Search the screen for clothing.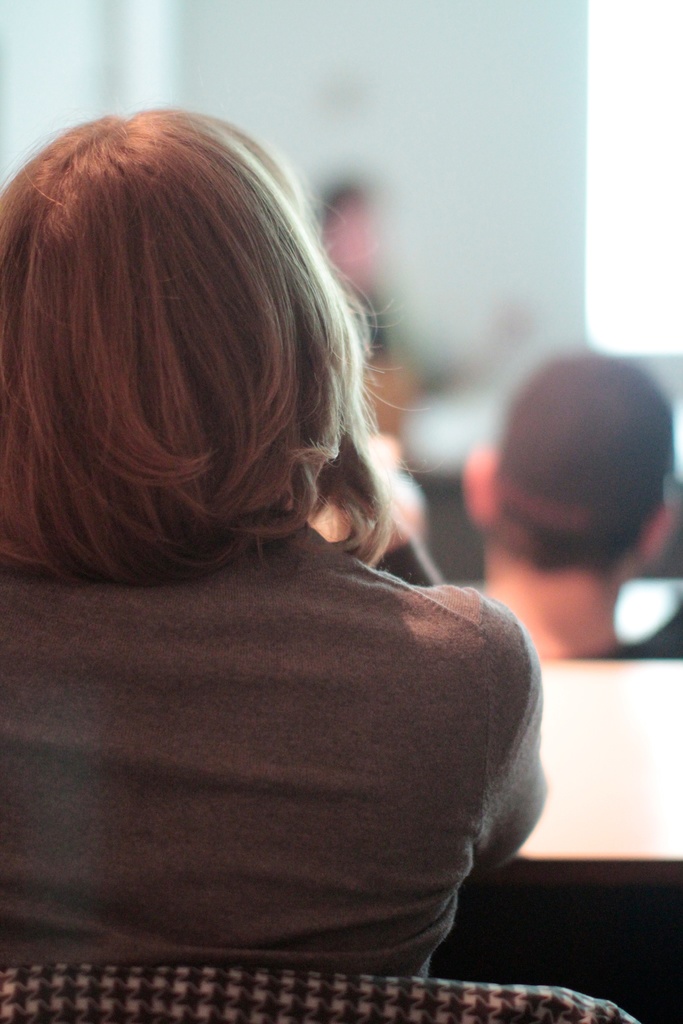
Found at l=28, t=489, r=555, b=982.
